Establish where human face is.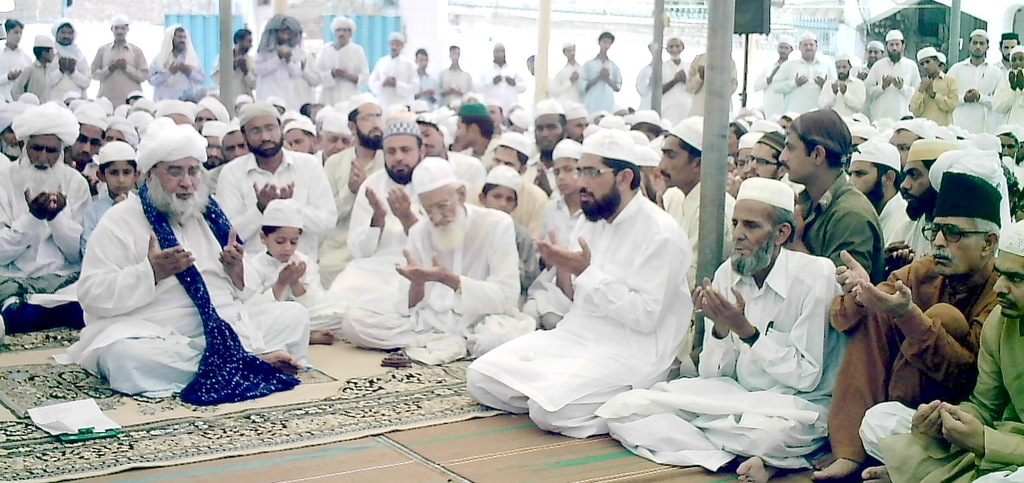
Established at {"x1": 847, "y1": 162, "x2": 882, "y2": 200}.
